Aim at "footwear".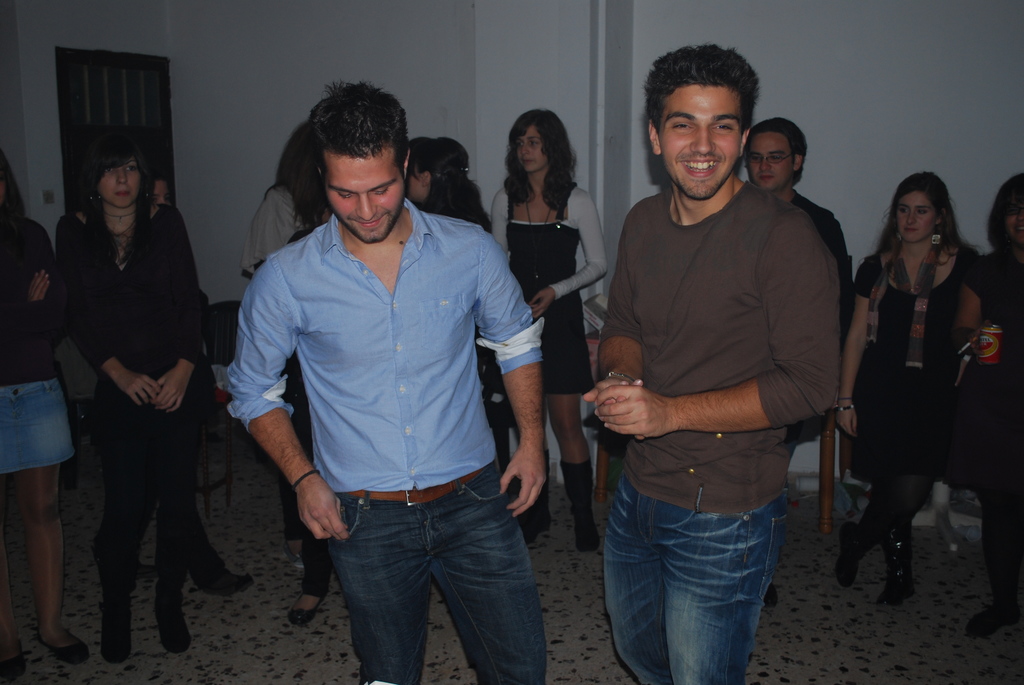
Aimed at [287,539,311,574].
